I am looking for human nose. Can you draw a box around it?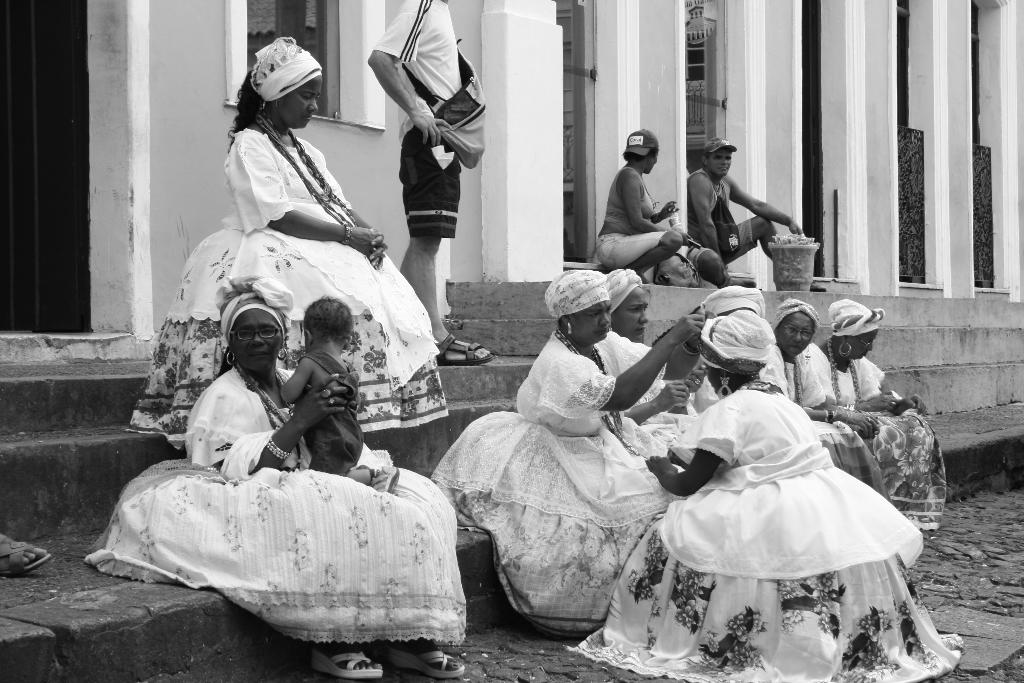
Sure, the bounding box is (308, 99, 317, 111).
